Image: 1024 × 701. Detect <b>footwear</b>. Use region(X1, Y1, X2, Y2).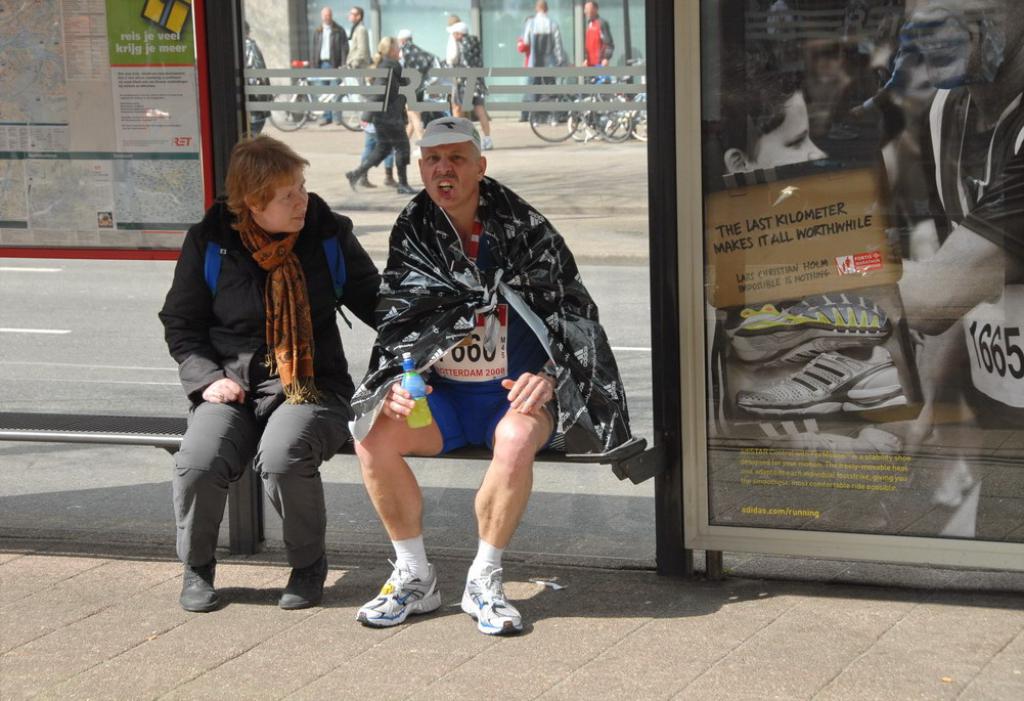
region(348, 168, 355, 189).
